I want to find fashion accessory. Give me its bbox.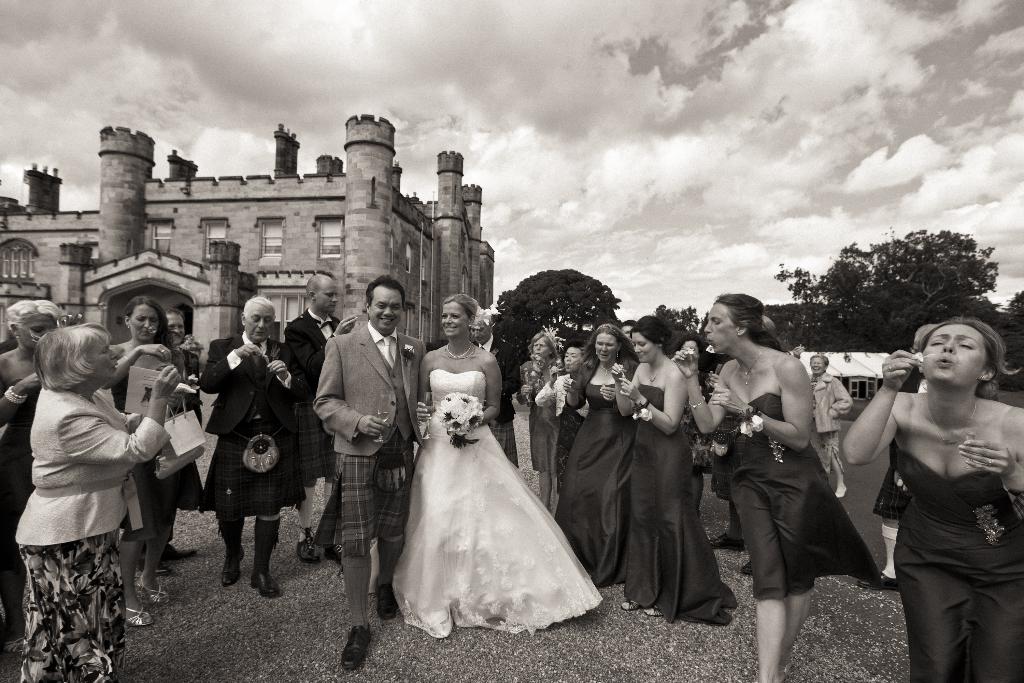
region(339, 623, 375, 671).
